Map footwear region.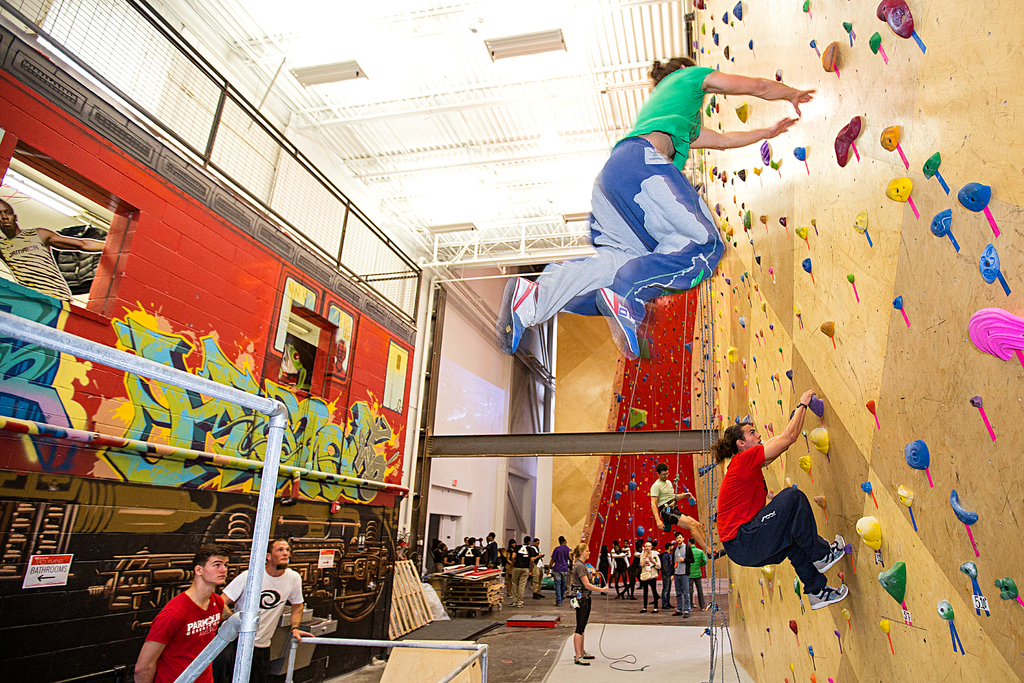
Mapped to bbox=[621, 591, 623, 599].
